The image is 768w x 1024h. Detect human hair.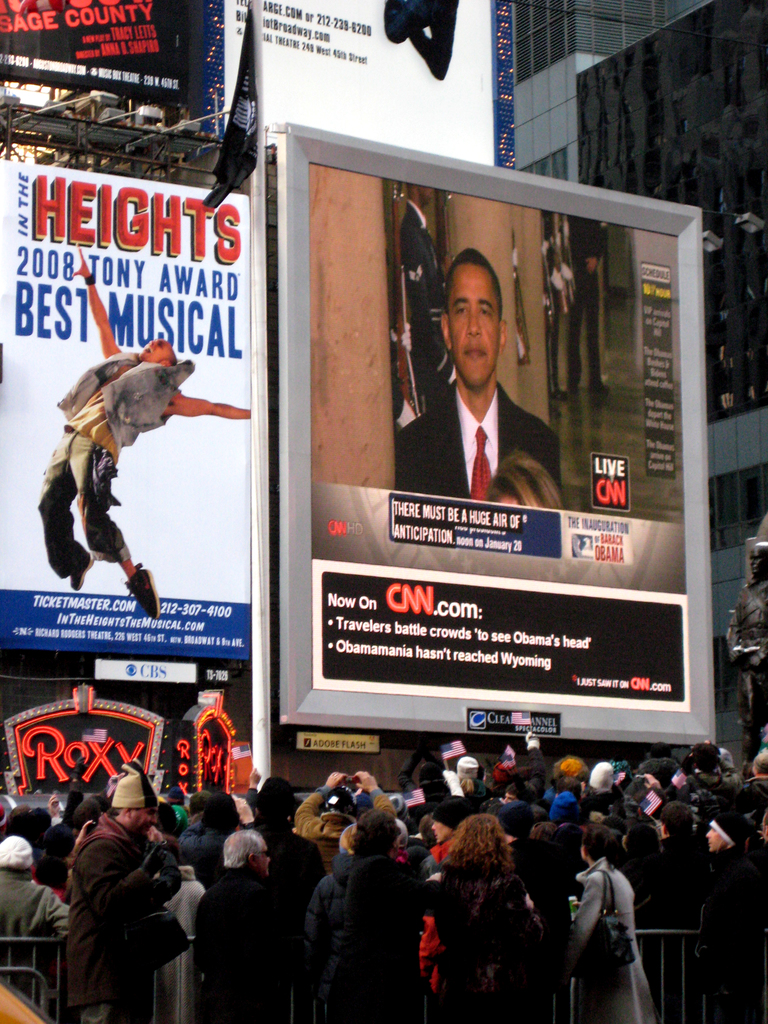
Detection: 449 808 513 877.
